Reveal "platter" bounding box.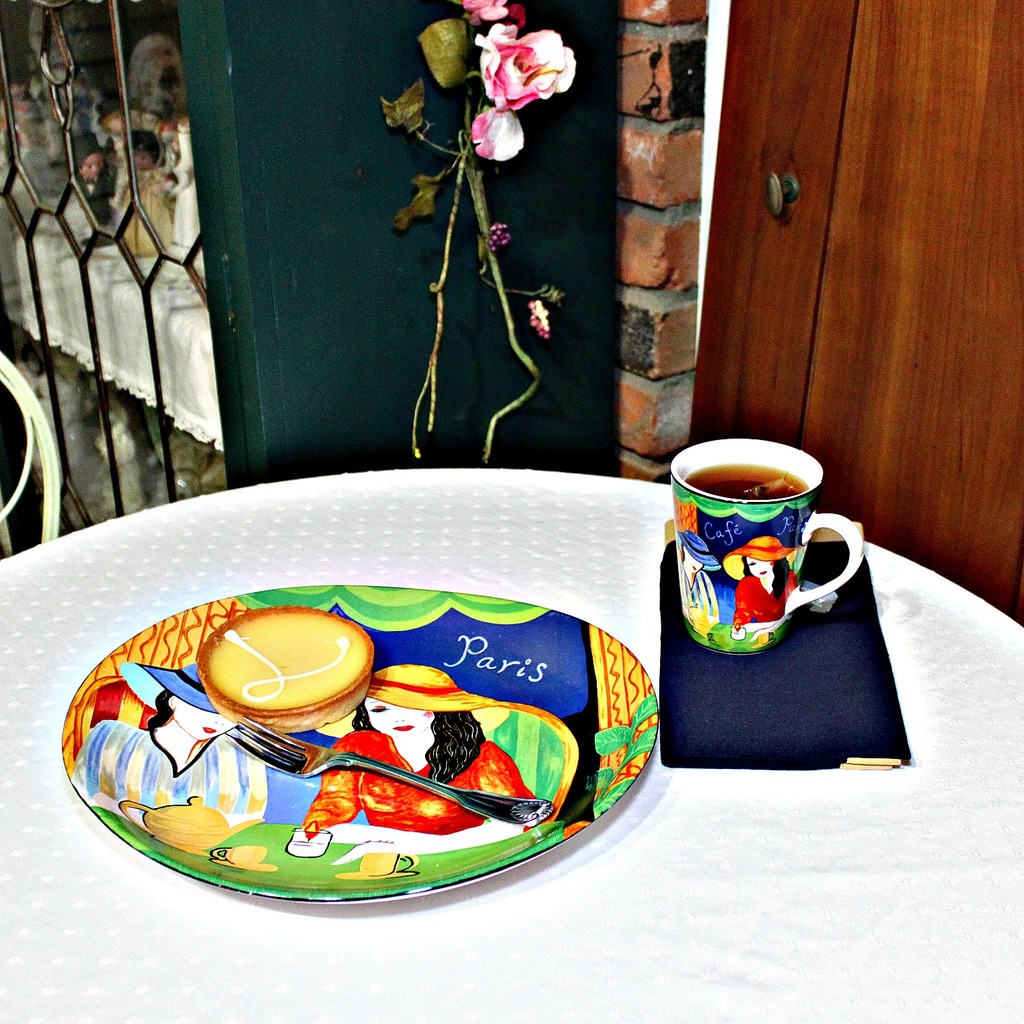
Revealed: 59/587/655/904.
